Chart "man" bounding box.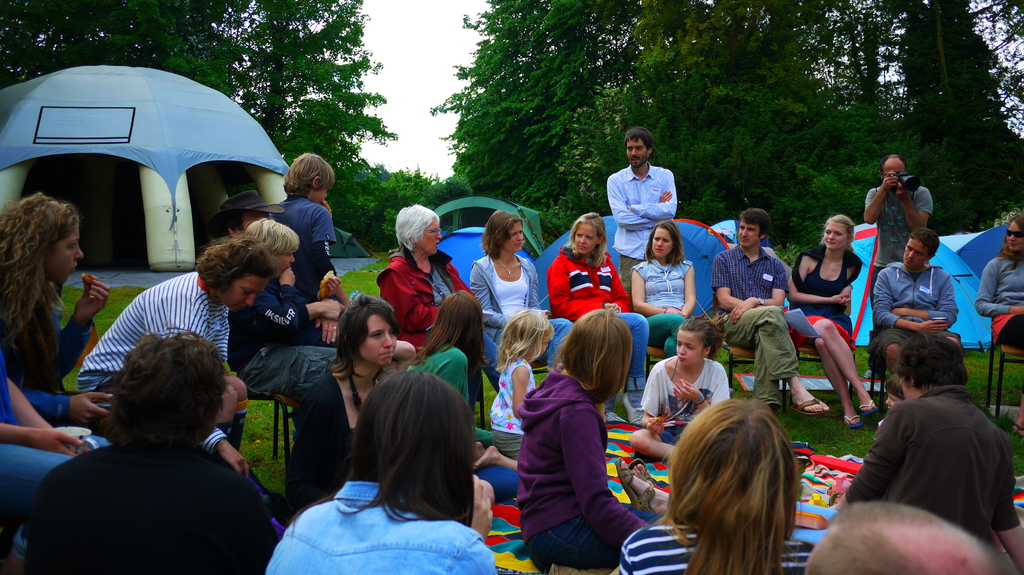
Charted: {"x1": 76, "y1": 249, "x2": 261, "y2": 445}.
